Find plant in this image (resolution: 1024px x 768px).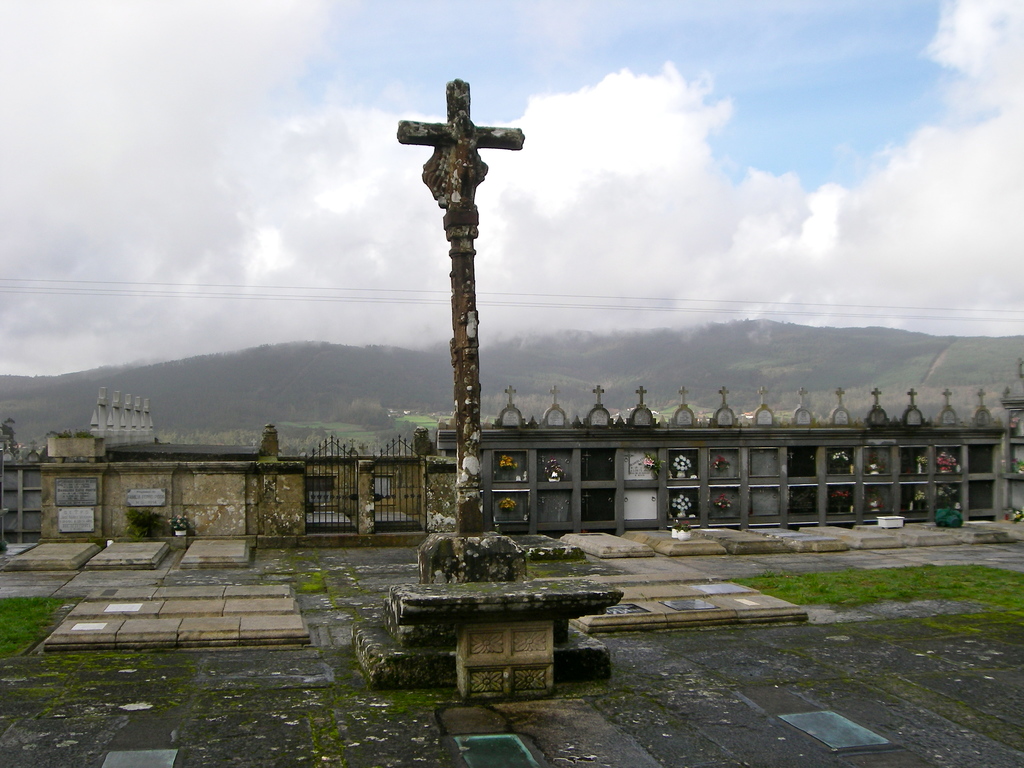
box=[934, 450, 957, 471].
